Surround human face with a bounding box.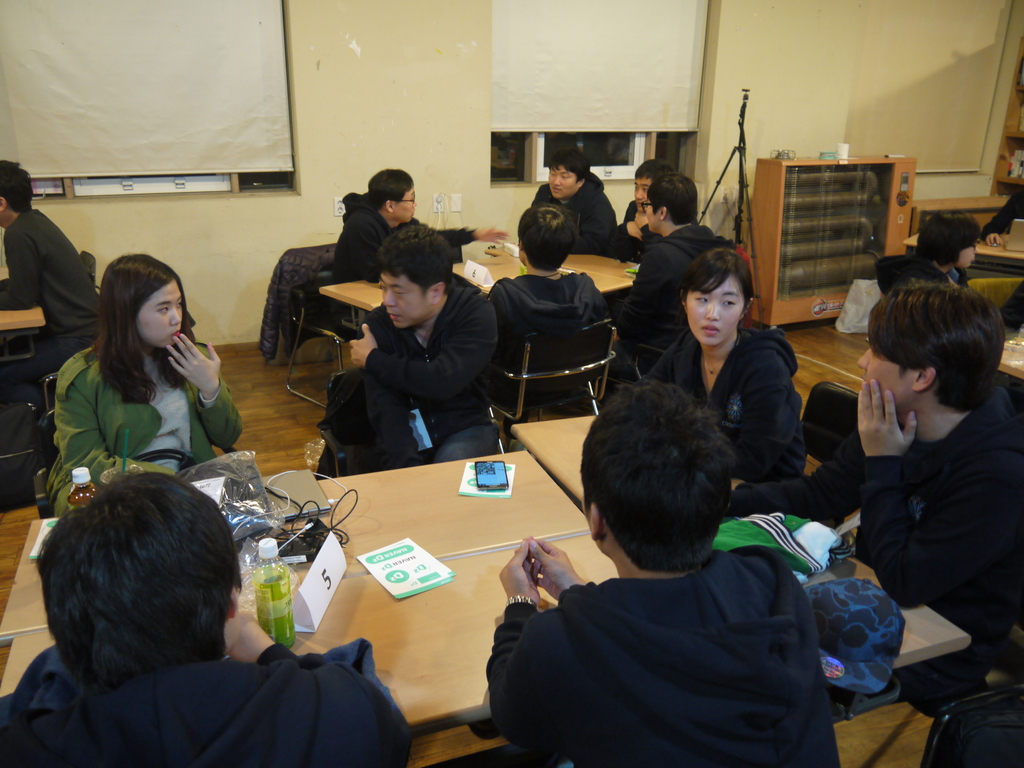
BBox(396, 182, 414, 221).
